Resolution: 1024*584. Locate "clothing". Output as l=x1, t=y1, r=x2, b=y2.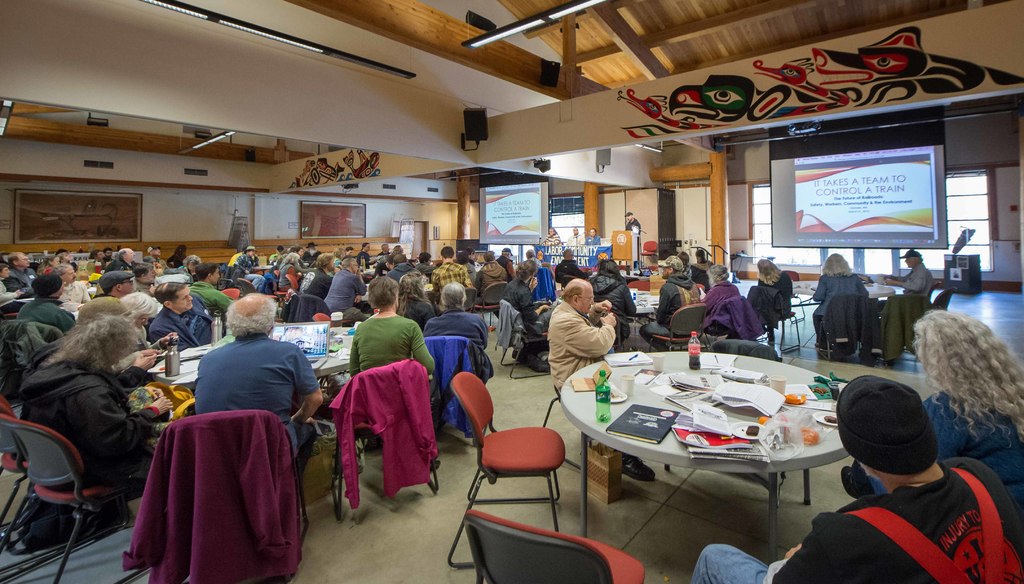
l=115, t=400, r=301, b=581.
